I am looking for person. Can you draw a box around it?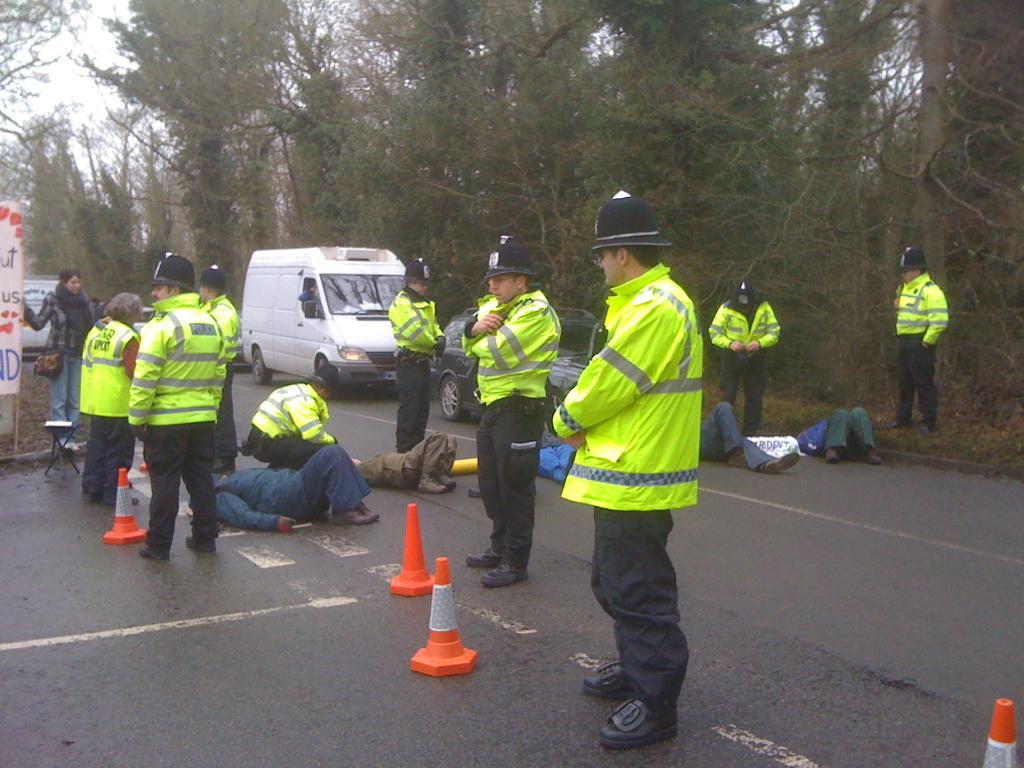
Sure, the bounding box is 535, 440, 579, 486.
